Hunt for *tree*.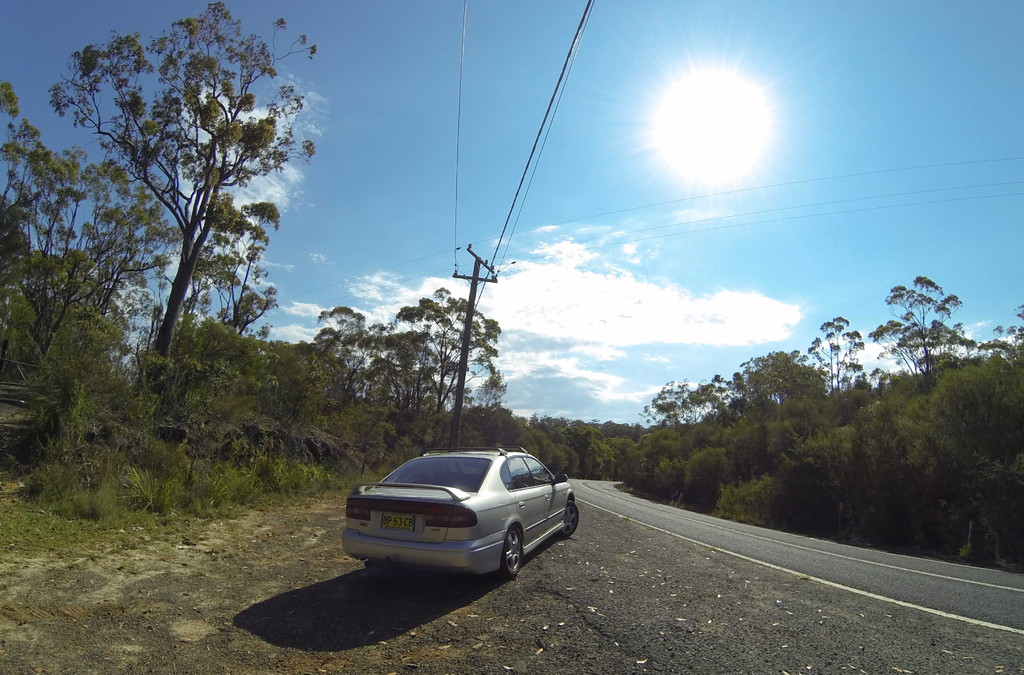
Hunted down at [left=861, top=270, right=966, bottom=395].
